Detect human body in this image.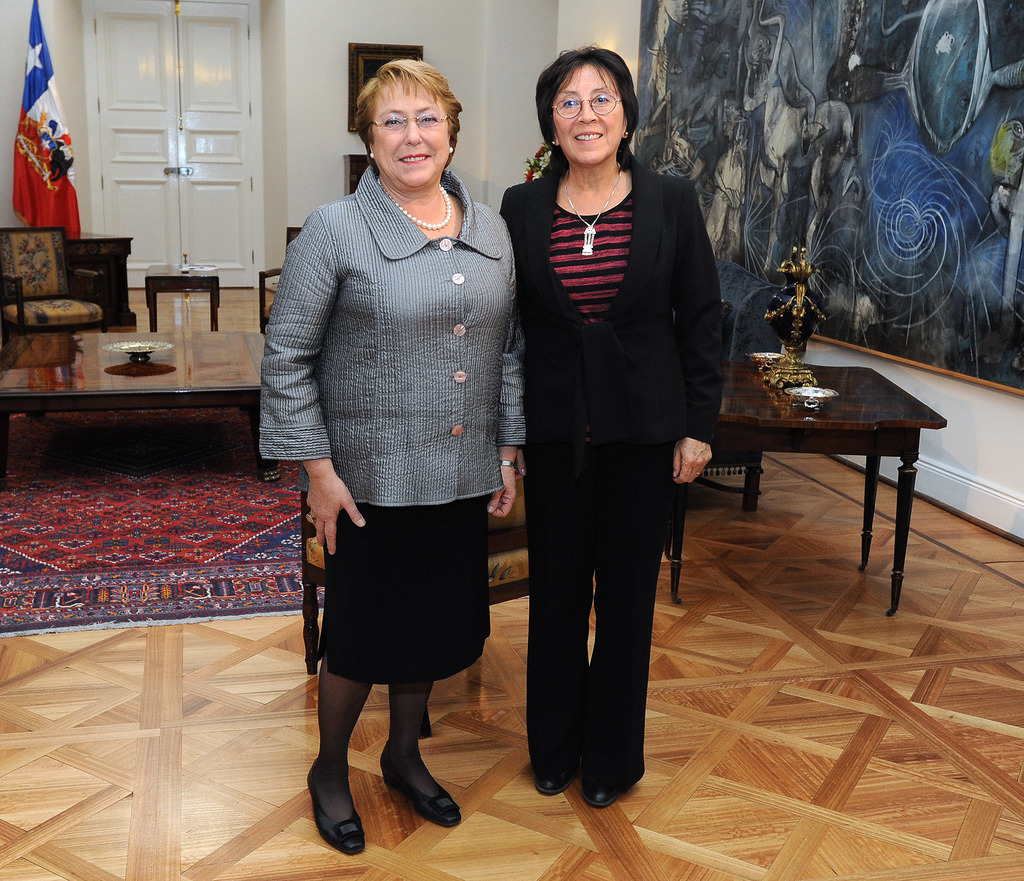
Detection: 499/42/737/787.
